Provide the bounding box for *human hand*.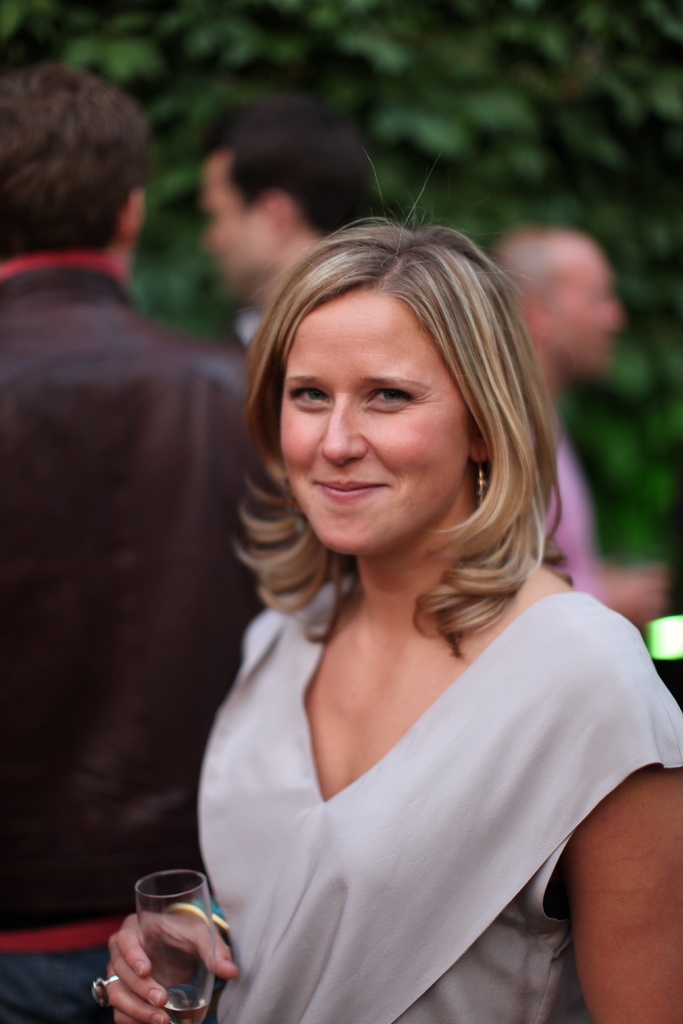
BBox(109, 899, 241, 1016).
